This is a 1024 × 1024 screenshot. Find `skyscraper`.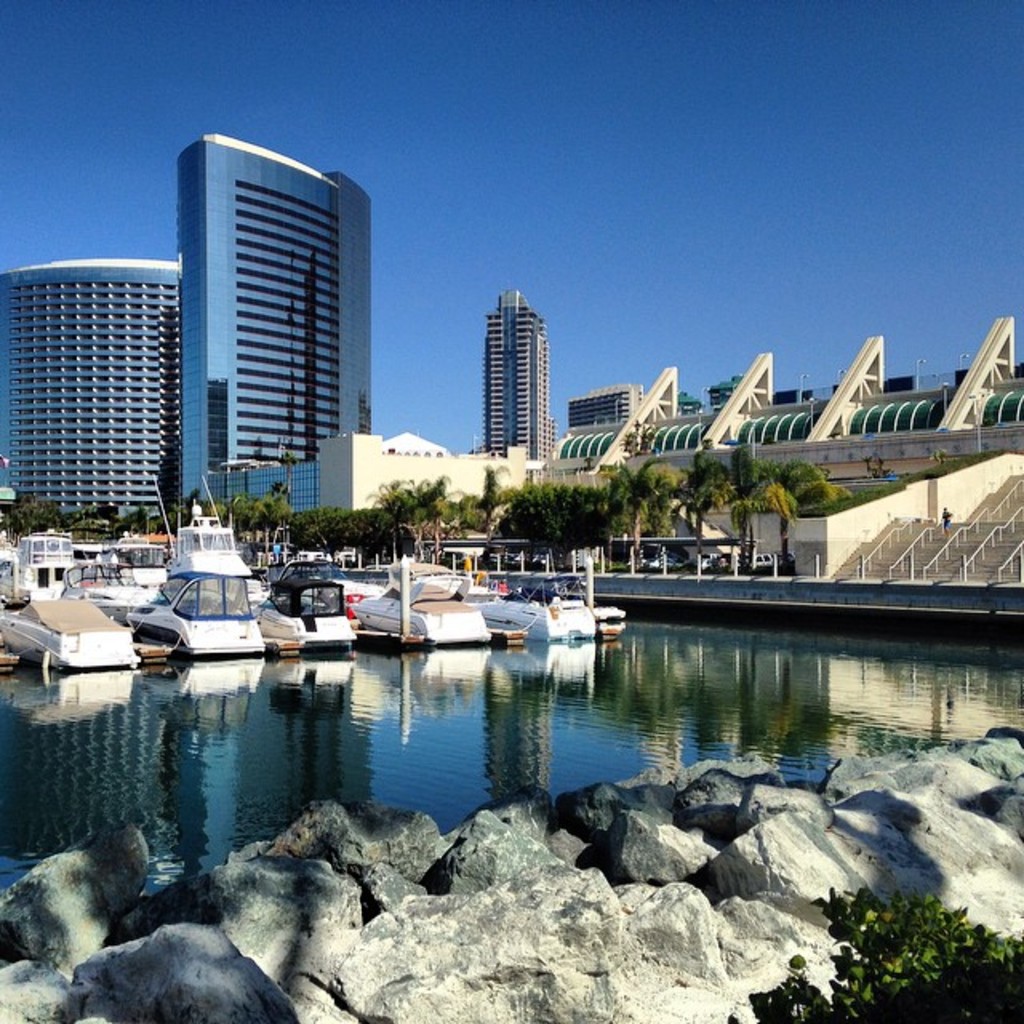
Bounding box: (x1=0, y1=136, x2=390, y2=536).
